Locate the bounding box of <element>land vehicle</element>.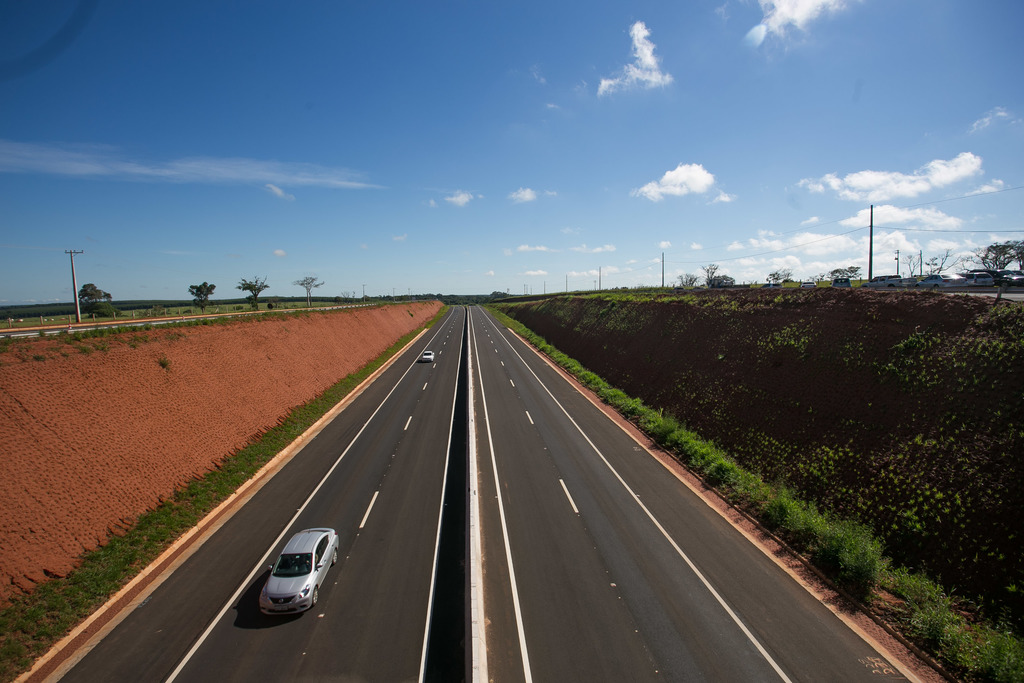
Bounding box: locate(425, 356, 430, 361).
